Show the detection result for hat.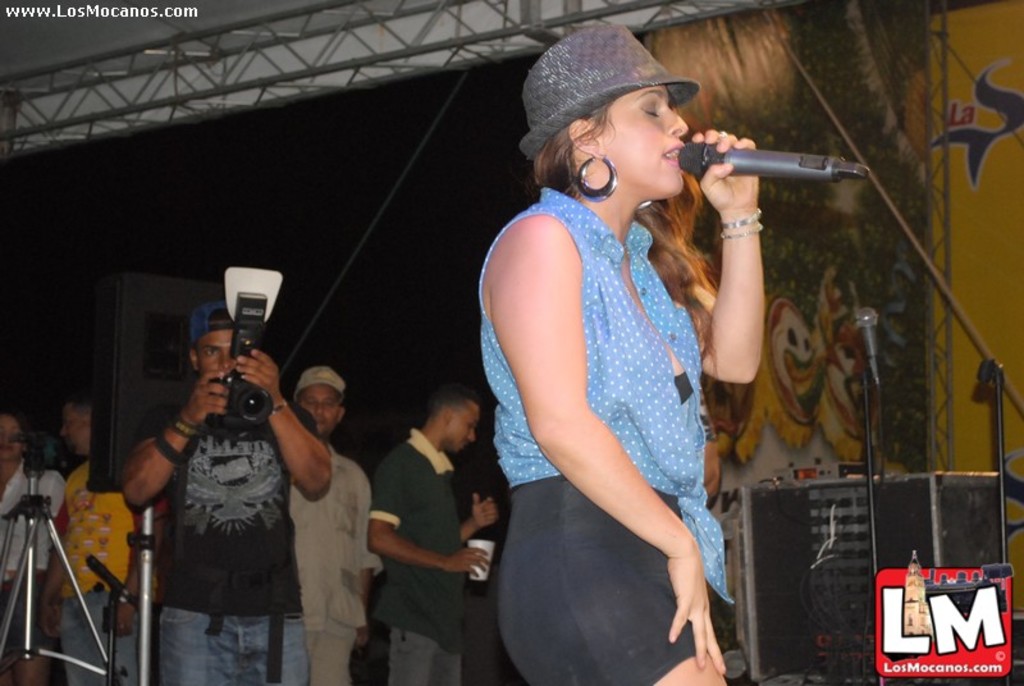
bbox=(291, 362, 351, 398).
